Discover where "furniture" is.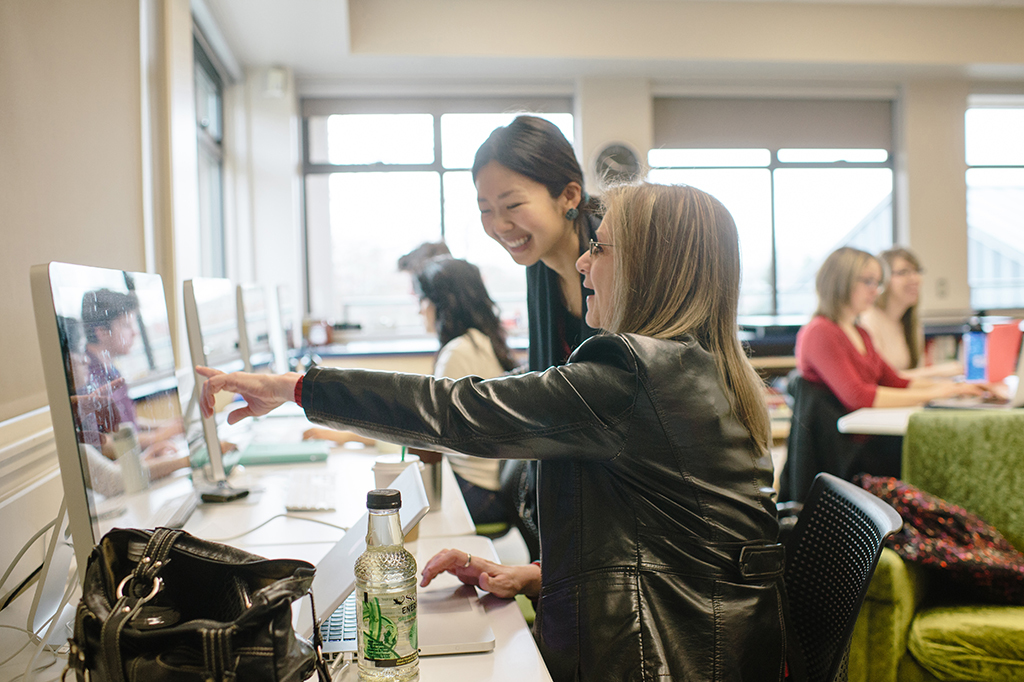
Discovered at box(178, 415, 477, 548).
